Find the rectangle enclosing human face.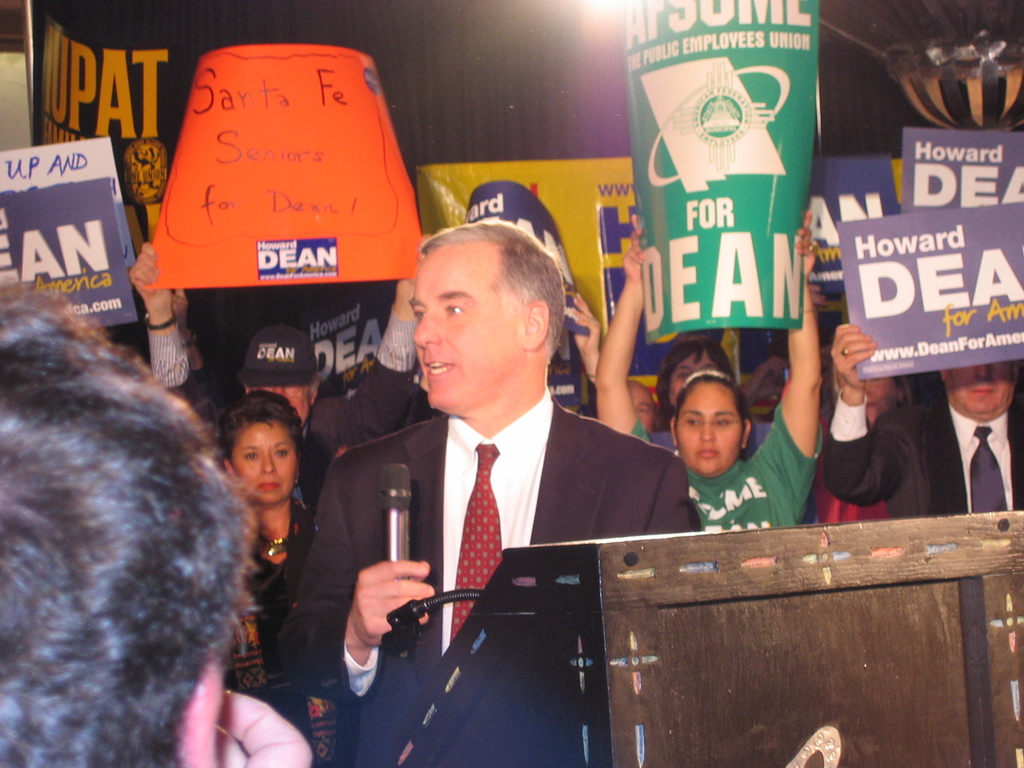
<box>948,358,1022,415</box>.
